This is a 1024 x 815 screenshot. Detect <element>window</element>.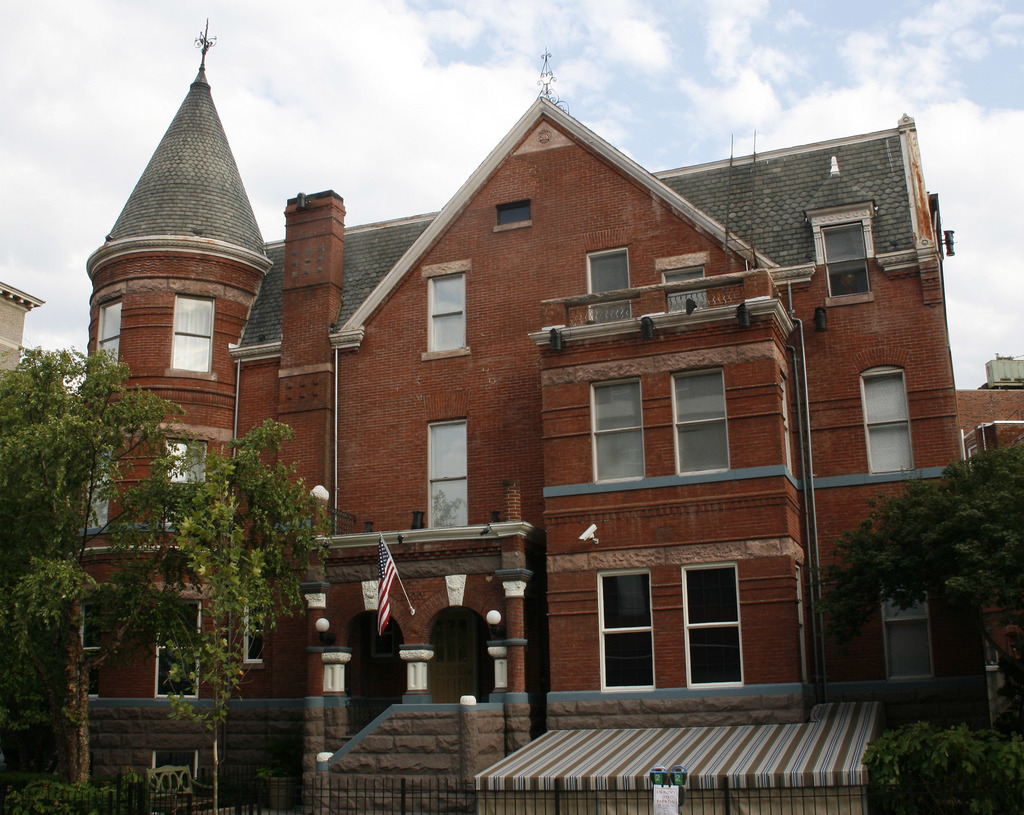
bbox(425, 417, 471, 529).
